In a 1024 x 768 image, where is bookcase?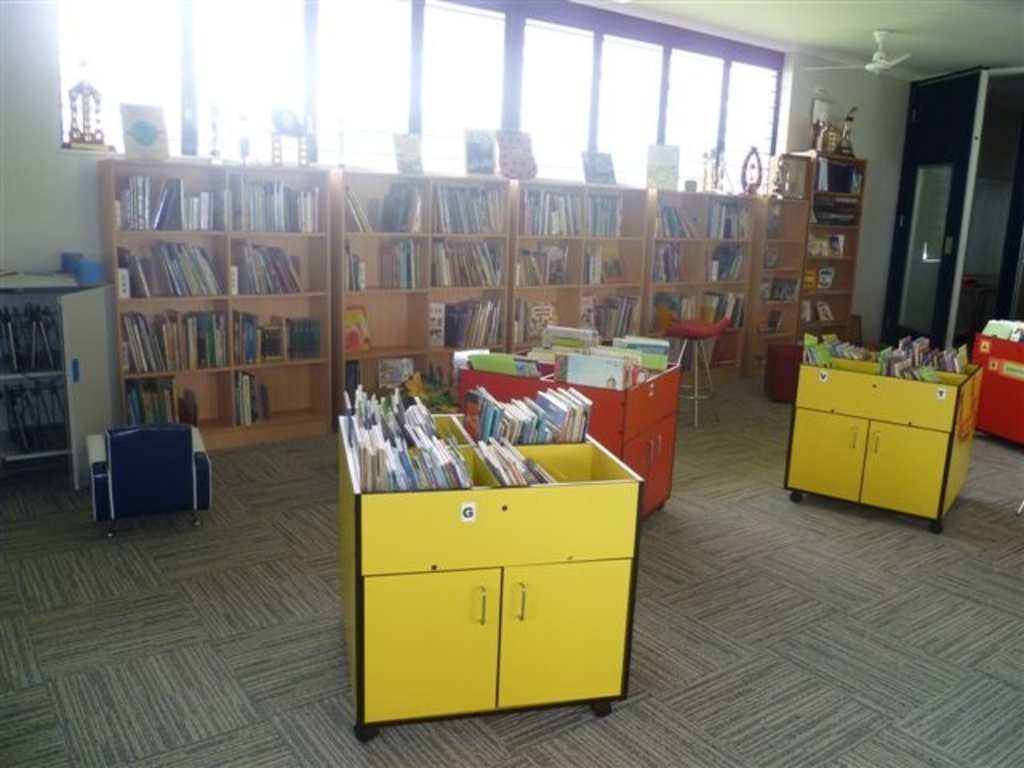
select_region(336, 382, 650, 742).
